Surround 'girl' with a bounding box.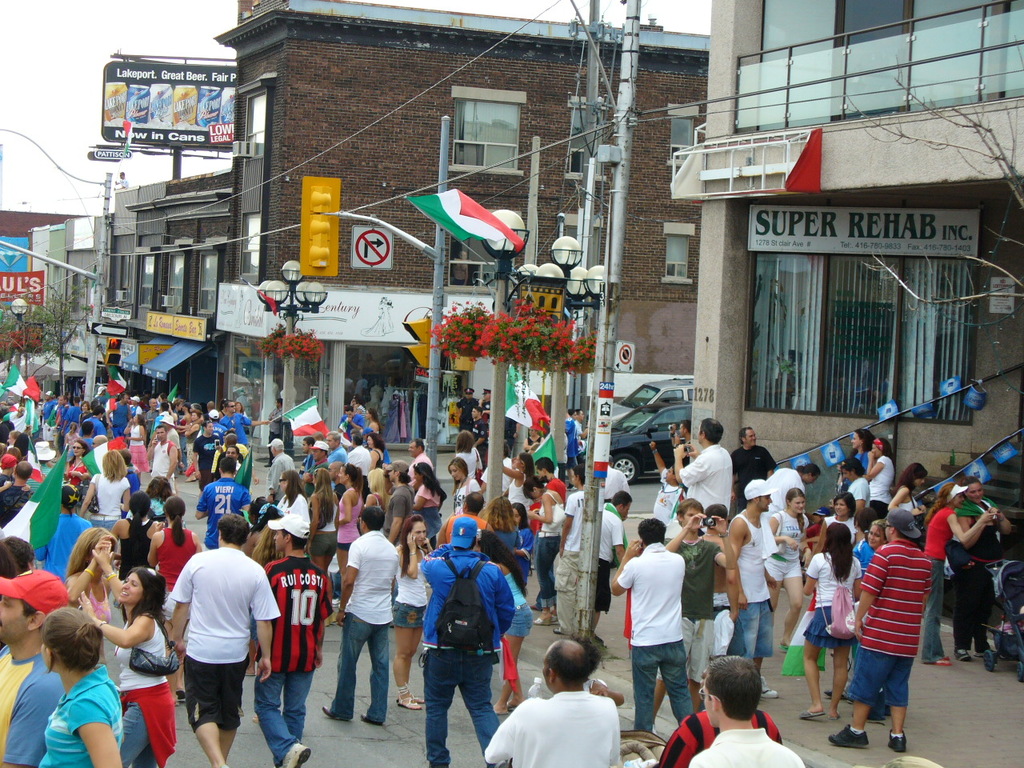
144,510,210,602.
